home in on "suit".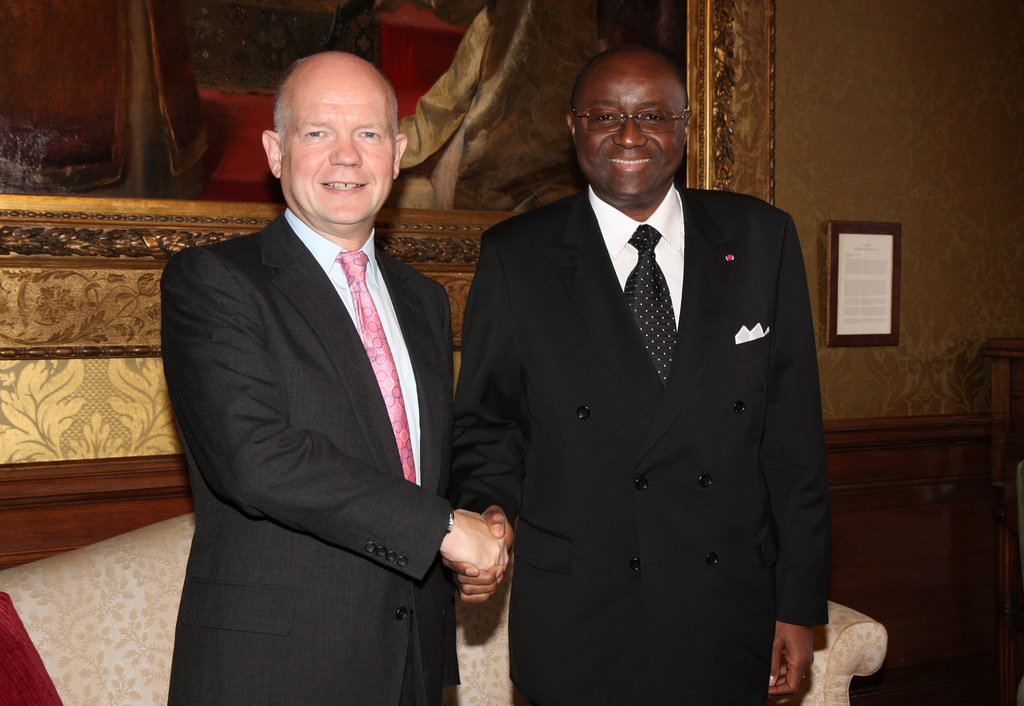
Homed in at {"left": 163, "top": 202, "right": 464, "bottom": 705}.
